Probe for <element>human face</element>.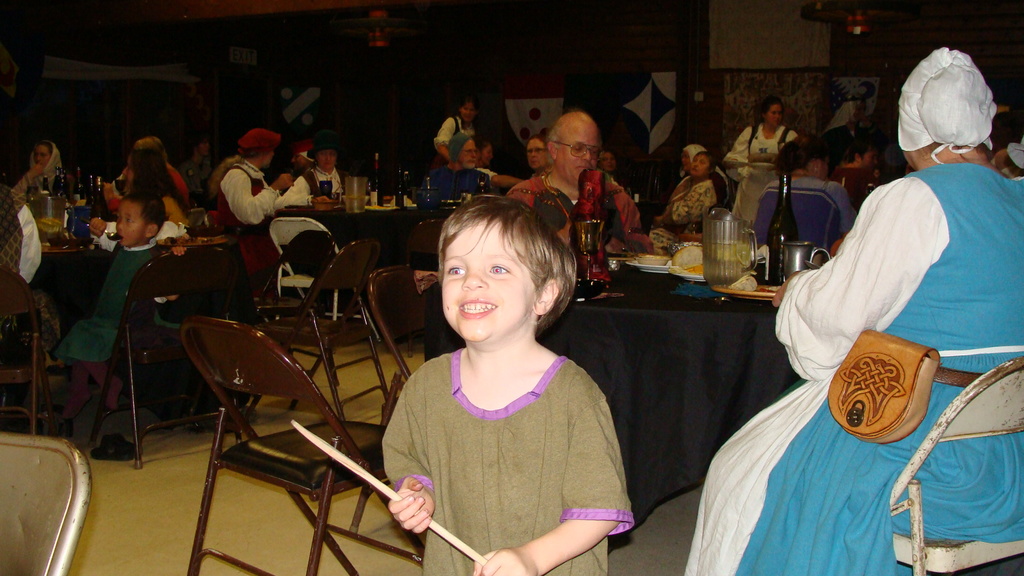
Probe result: select_region(682, 151, 690, 173).
